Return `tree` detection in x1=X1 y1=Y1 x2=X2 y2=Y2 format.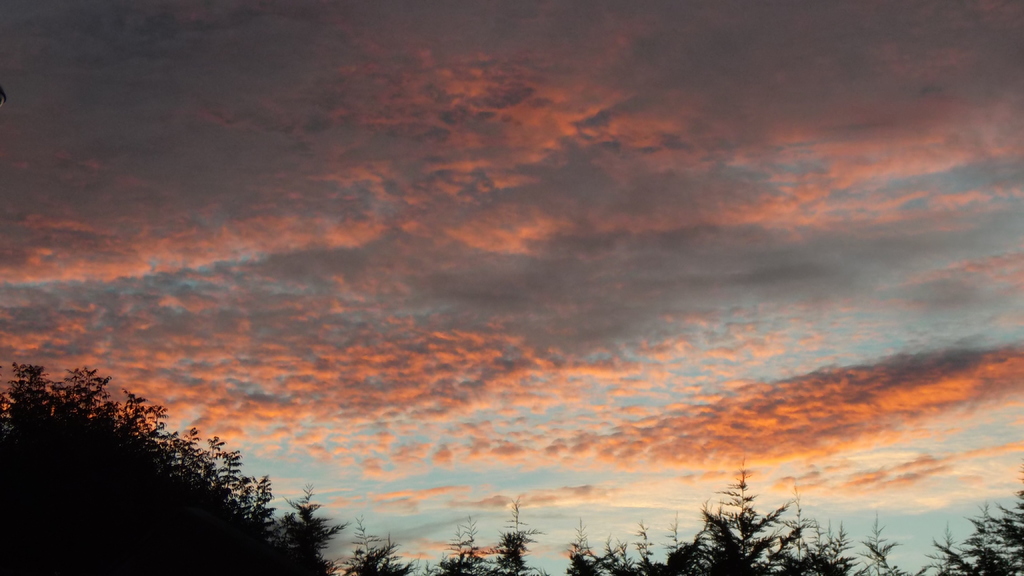
x1=492 y1=500 x2=540 y2=575.
